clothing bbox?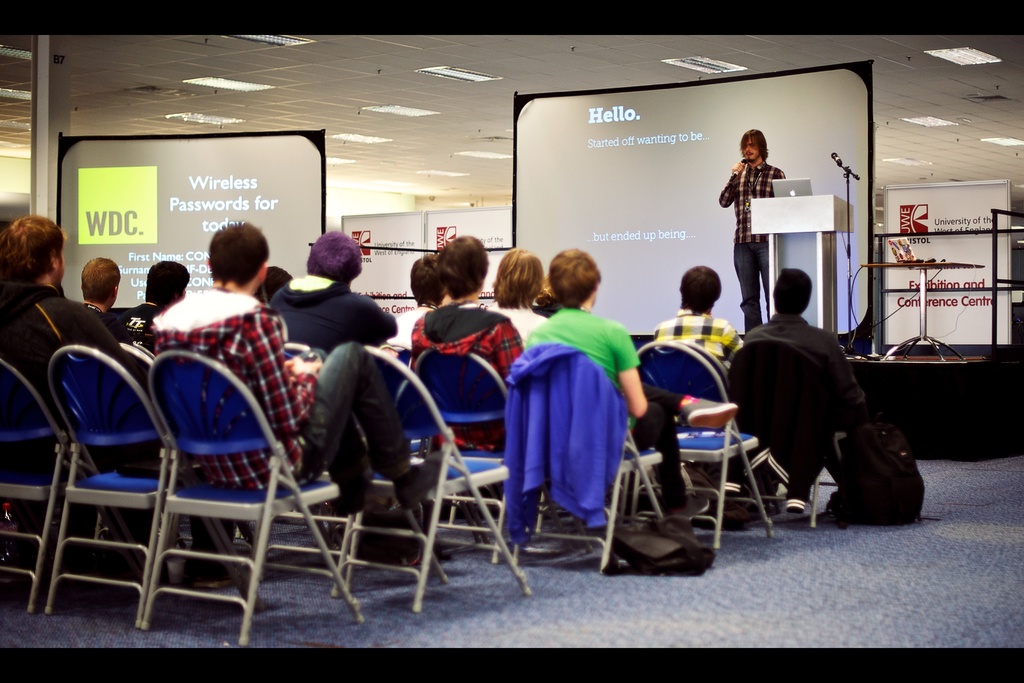
Rect(720, 158, 801, 333)
